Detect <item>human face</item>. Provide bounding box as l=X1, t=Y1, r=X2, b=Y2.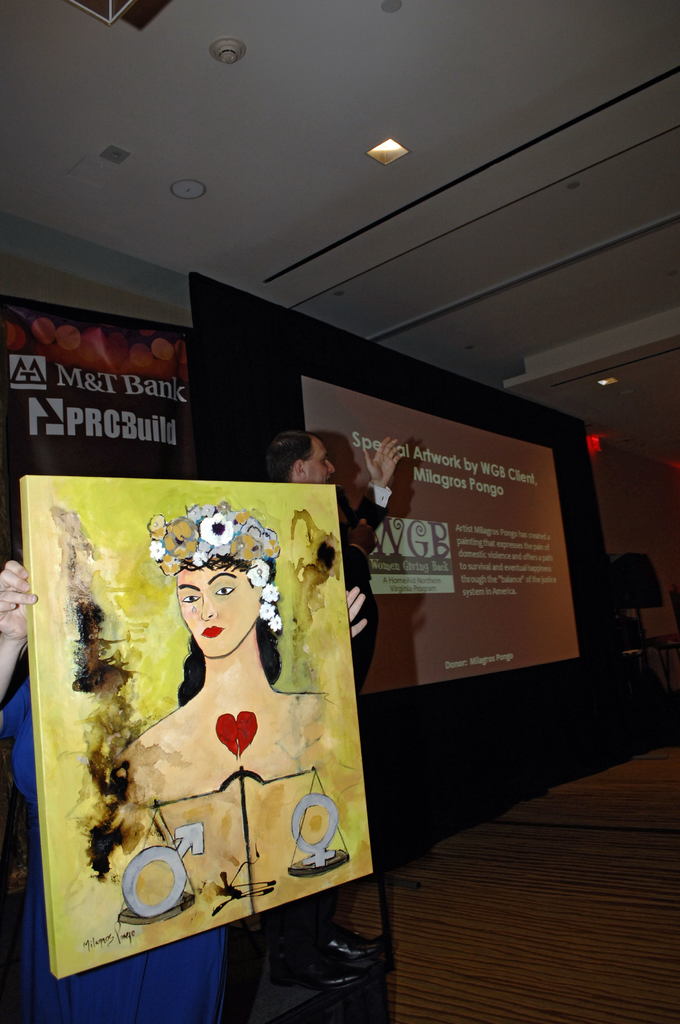
l=175, t=568, r=262, b=657.
